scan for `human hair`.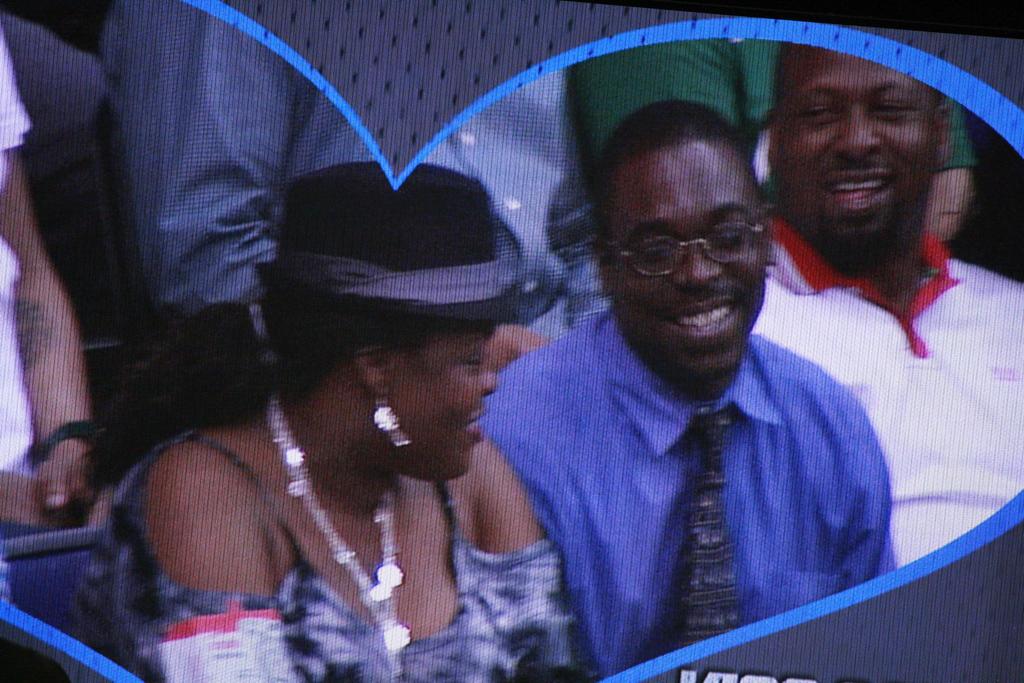
Scan result: x1=769 y1=43 x2=950 y2=120.
